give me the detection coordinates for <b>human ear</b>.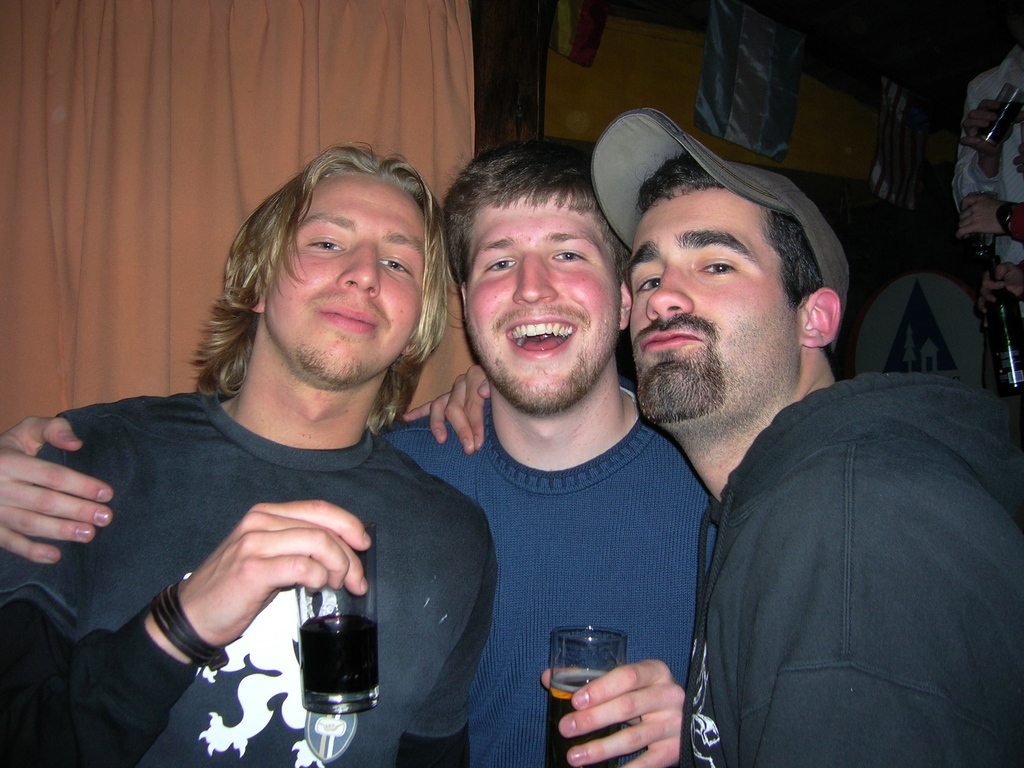
detection(800, 284, 841, 346).
